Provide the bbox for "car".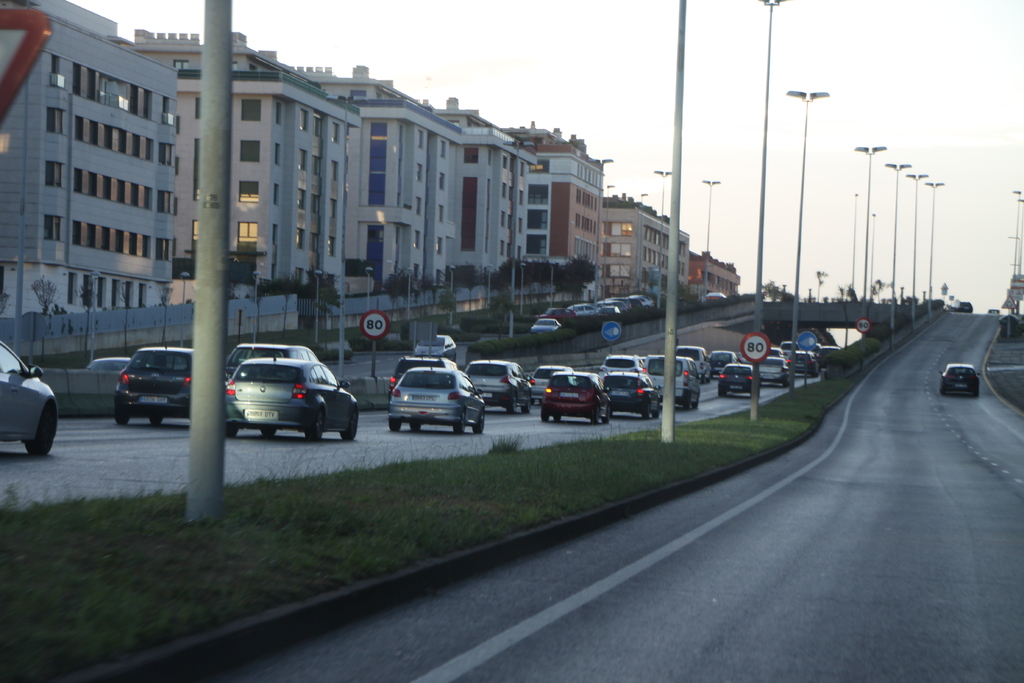
pyautogui.locateOnScreen(530, 320, 561, 333).
